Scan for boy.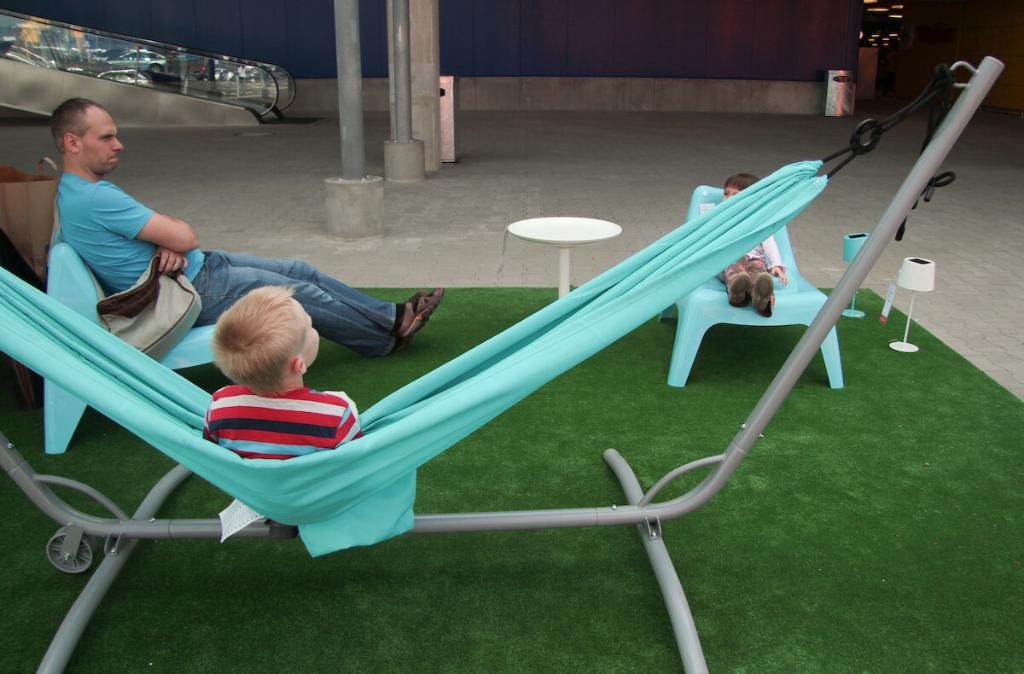
Scan result: 200:282:364:541.
